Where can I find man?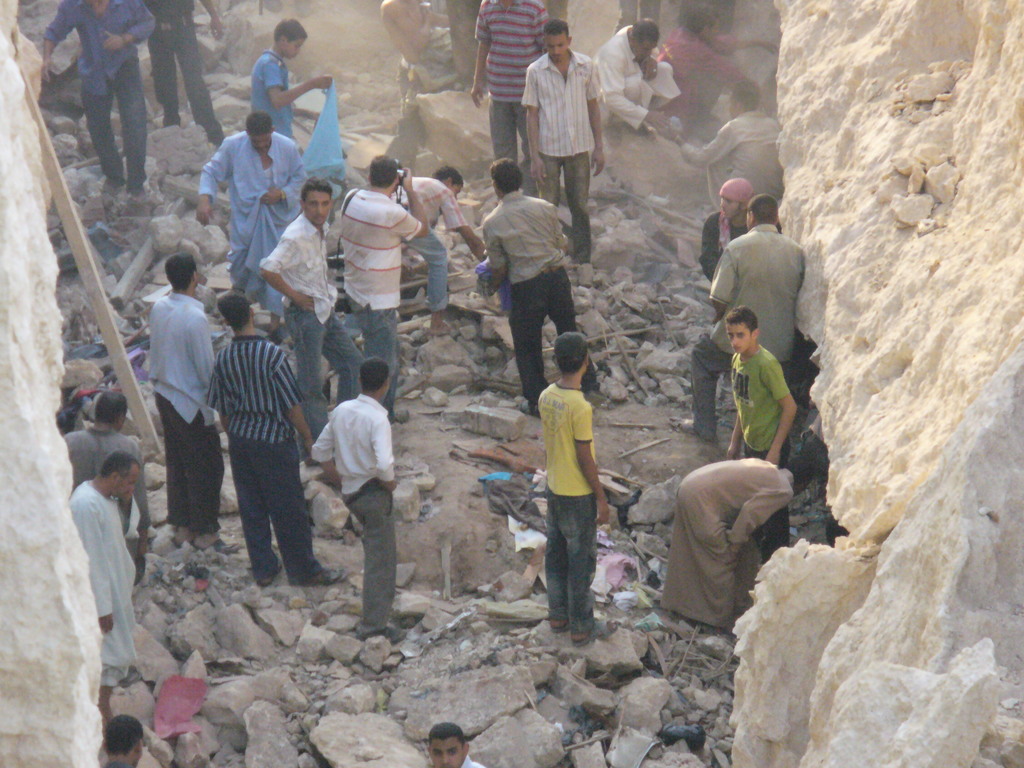
You can find it at left=200, top=298, right=308, bottom=603.
